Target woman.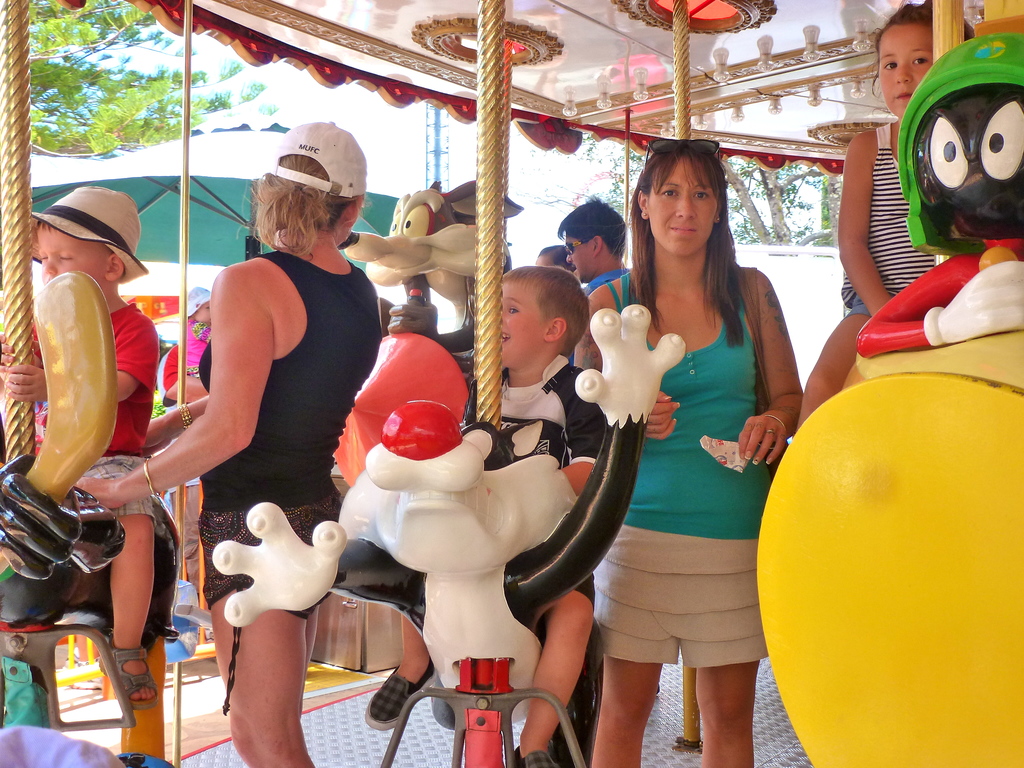
Target region: (73, 121, 384, 767).
